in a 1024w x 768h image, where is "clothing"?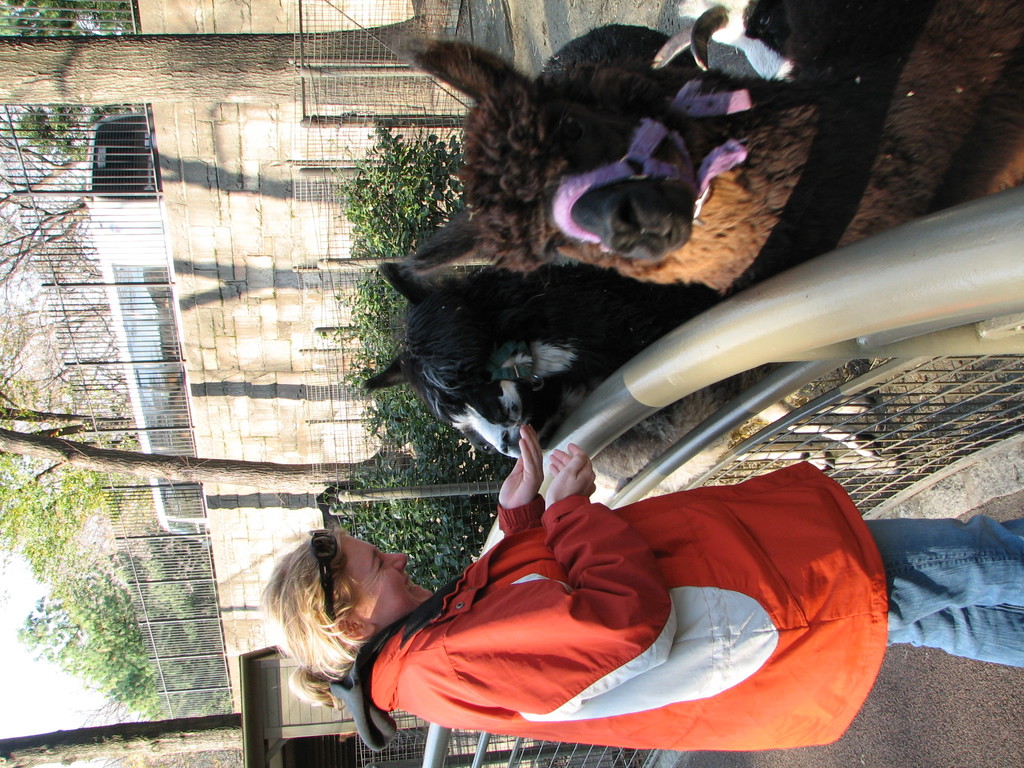
crop(367, 472, 888, 726).
